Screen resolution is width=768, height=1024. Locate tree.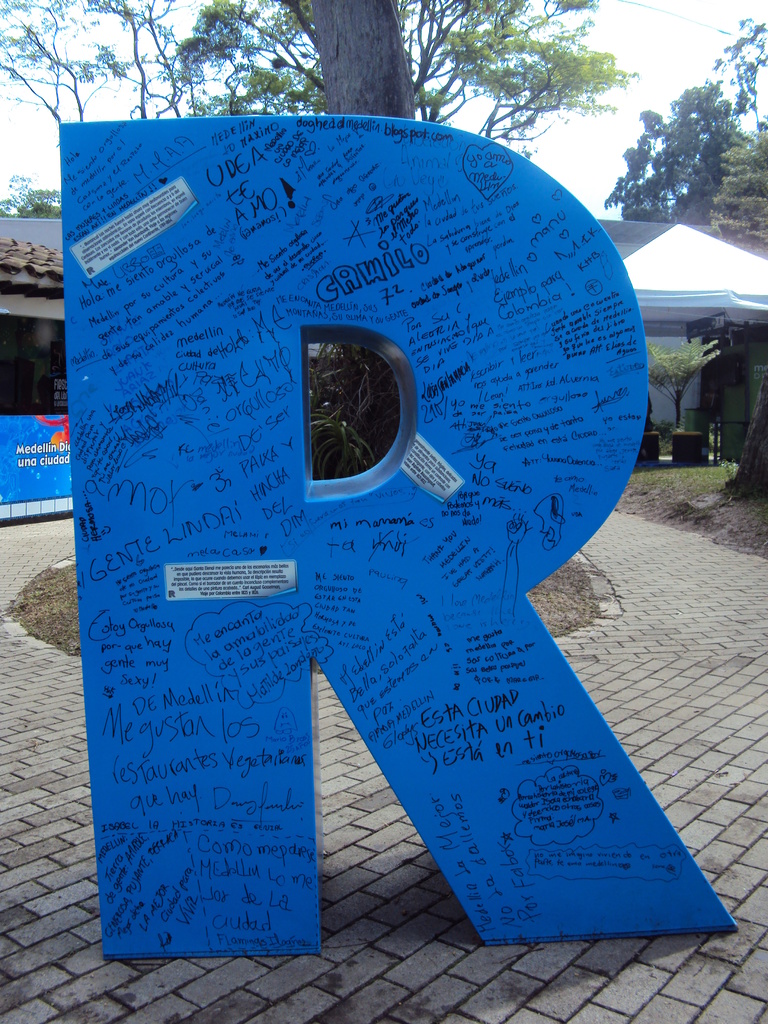
0,170,67,219.
